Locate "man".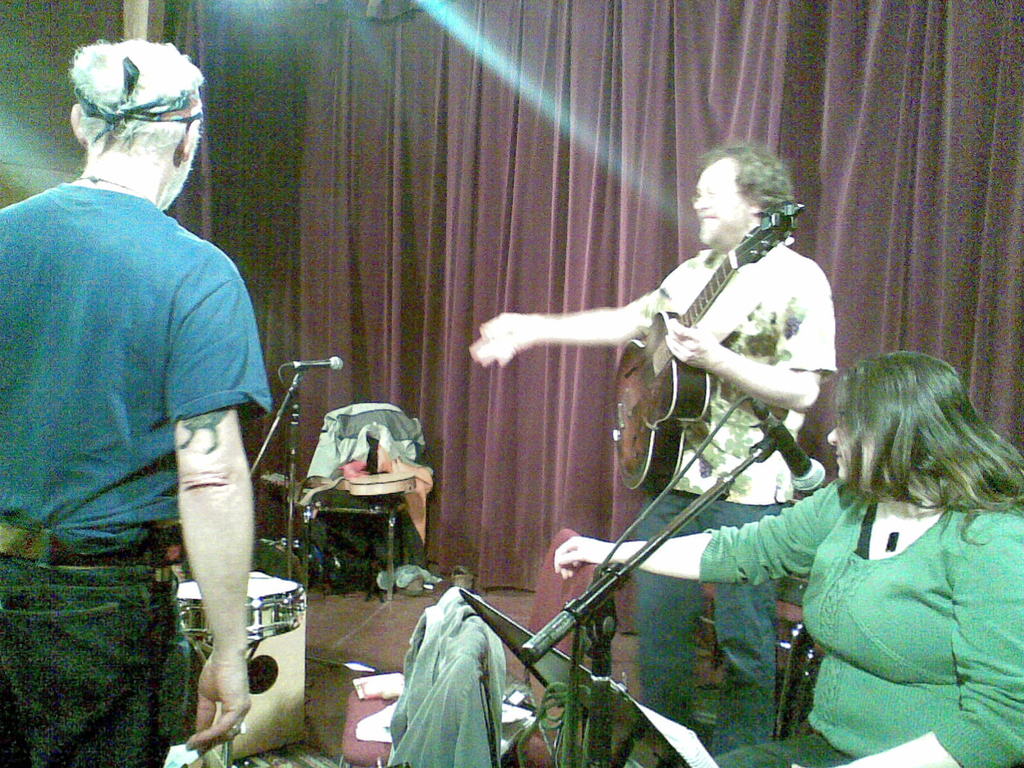
Bounding box: crop(472, 147, 840, 757).
